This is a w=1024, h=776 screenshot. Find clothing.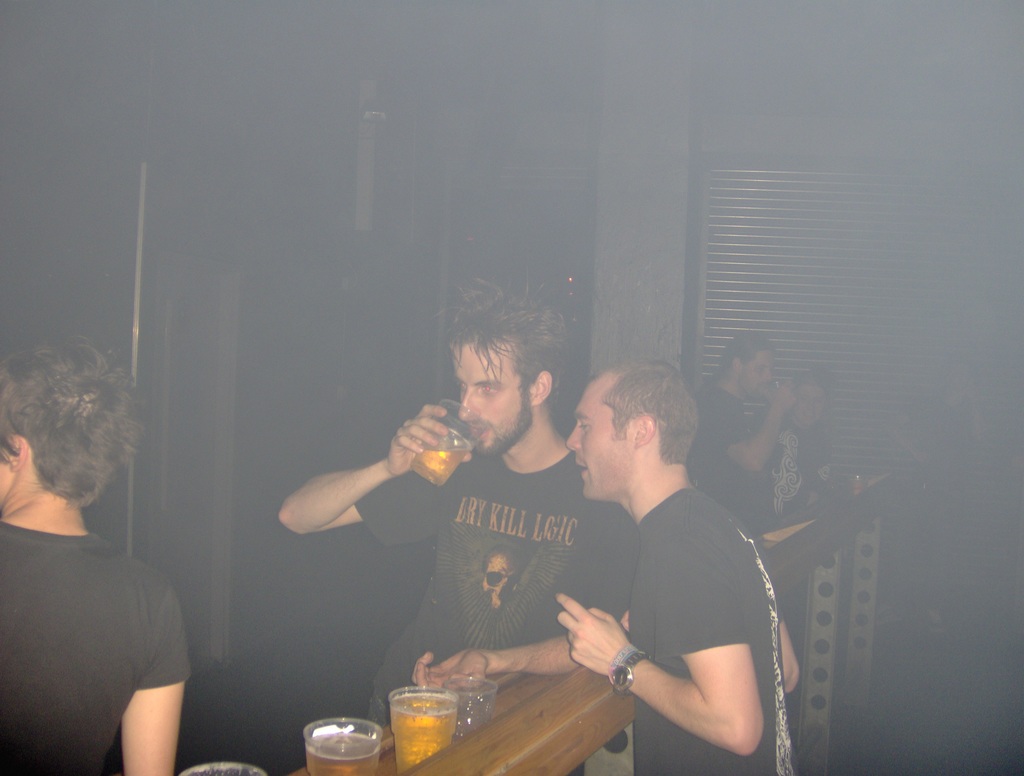
Bounding box: left=0, top=522, right=191, bottom=775.
